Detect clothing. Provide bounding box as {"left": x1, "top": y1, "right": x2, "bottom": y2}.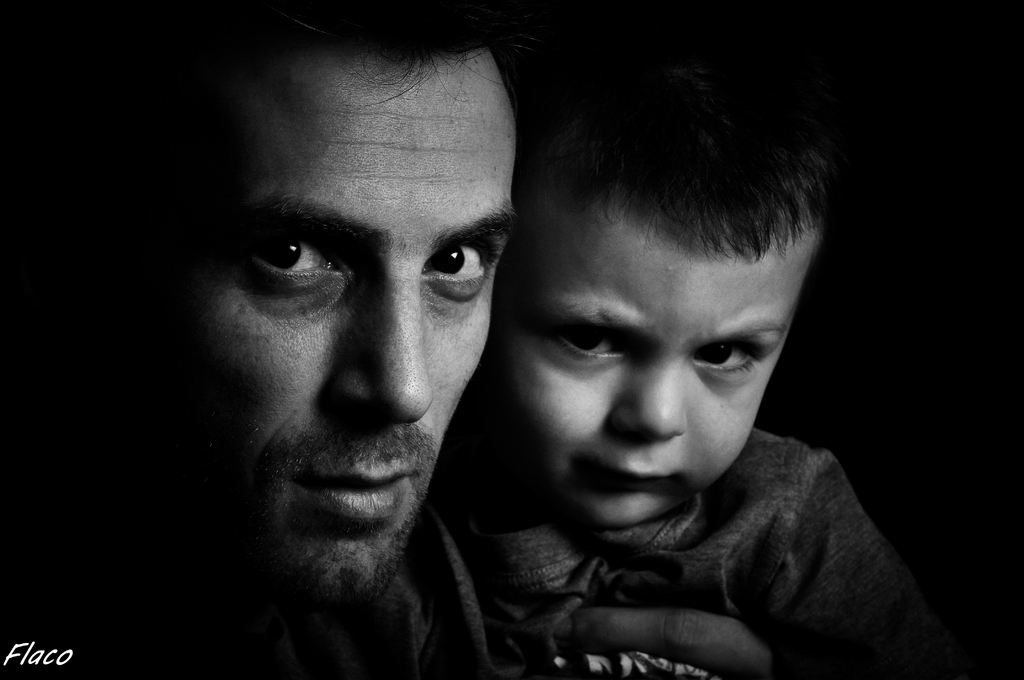
{"left": 382, "top": 376, "right": 969, "bottom": 672}.
